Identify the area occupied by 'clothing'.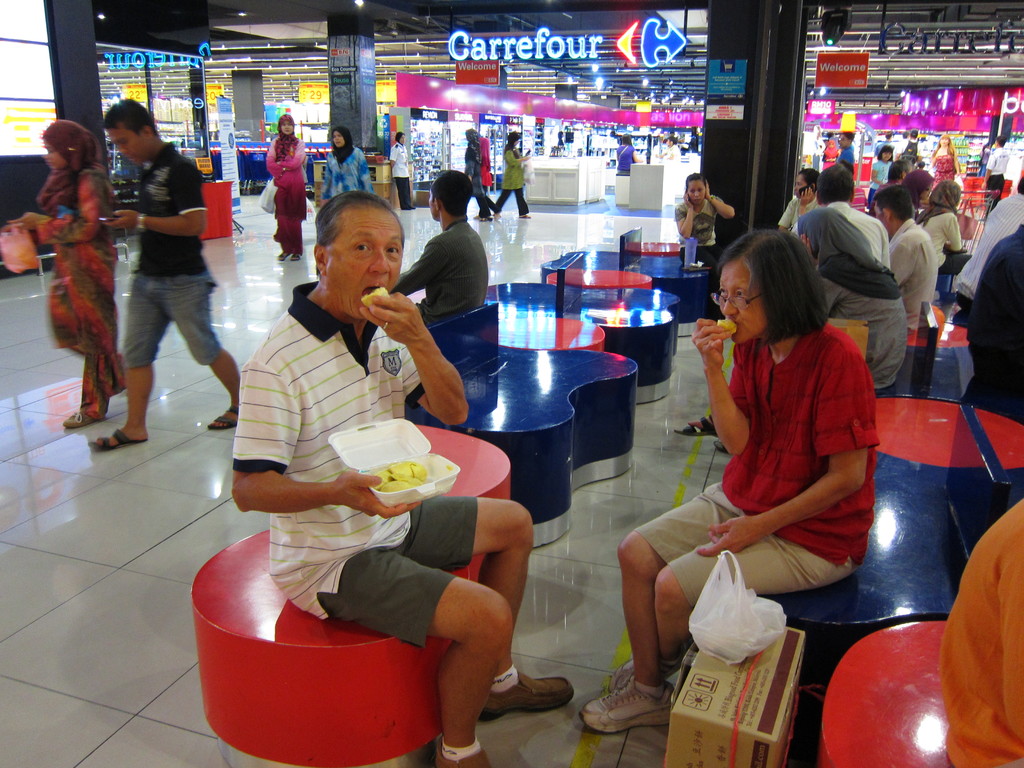
Area: [left=950, top=191, right=1023, bottom=307].
